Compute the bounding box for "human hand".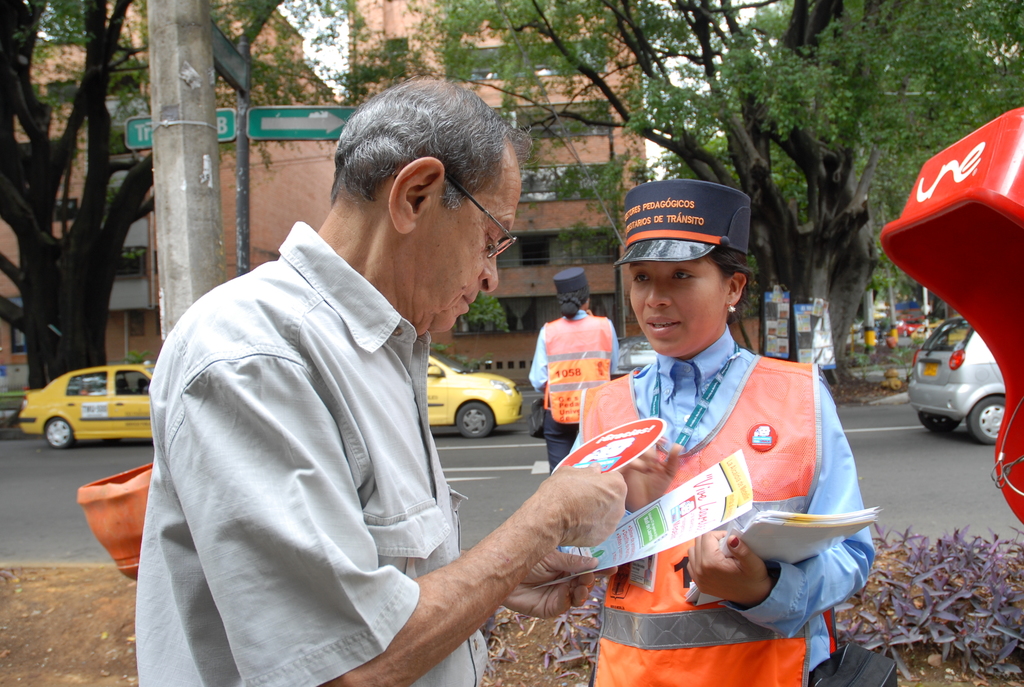
685:375:875:640.
